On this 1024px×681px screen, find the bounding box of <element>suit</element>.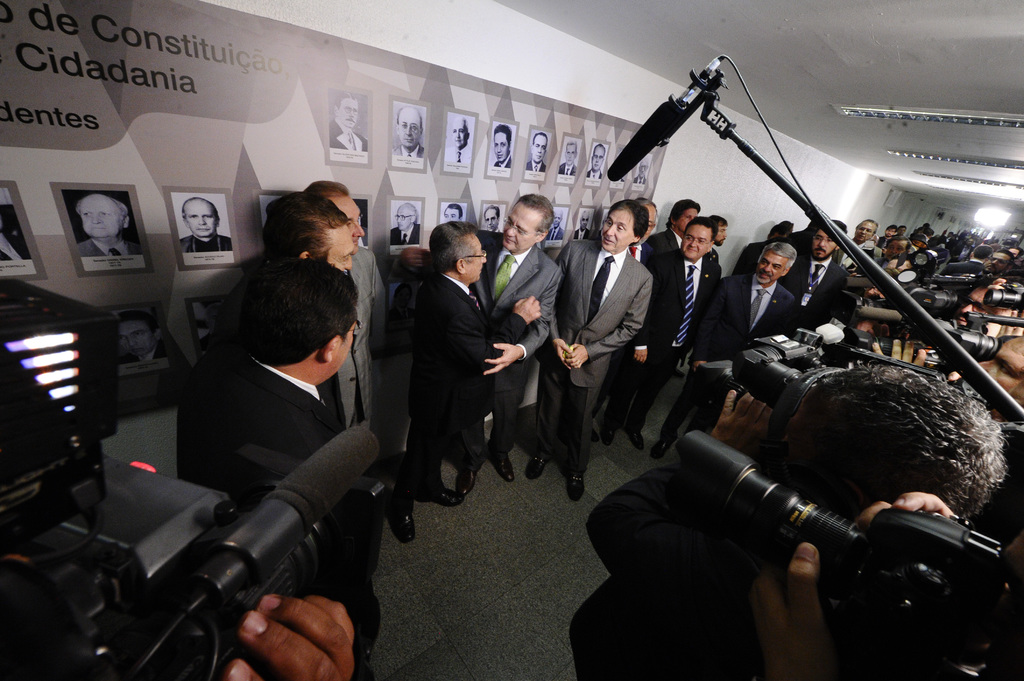
Bounding box: 546 225 563 238.
